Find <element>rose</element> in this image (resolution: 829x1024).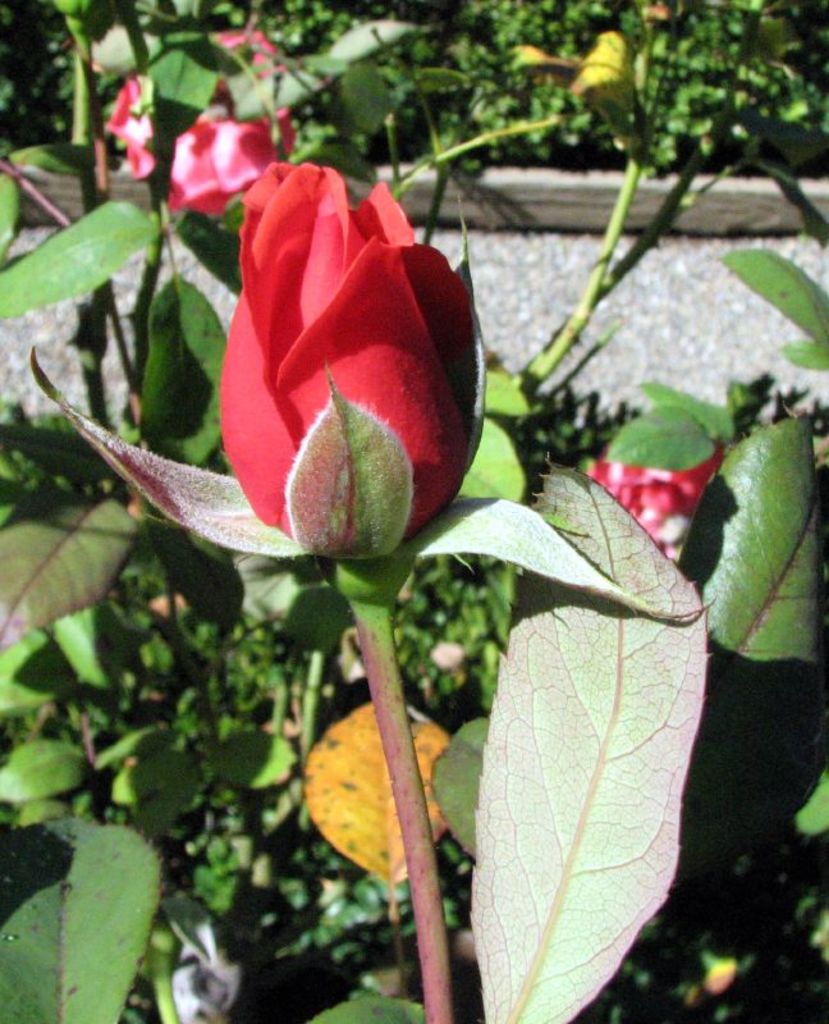
219 160 478 550.
